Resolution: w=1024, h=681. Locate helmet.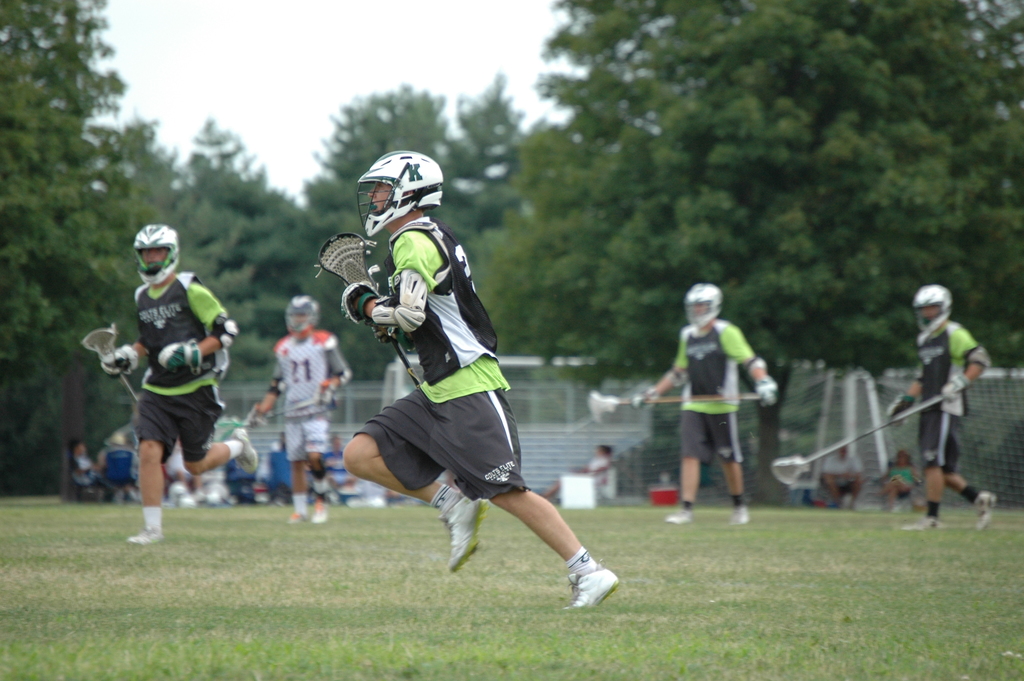
355/152/440/227.
